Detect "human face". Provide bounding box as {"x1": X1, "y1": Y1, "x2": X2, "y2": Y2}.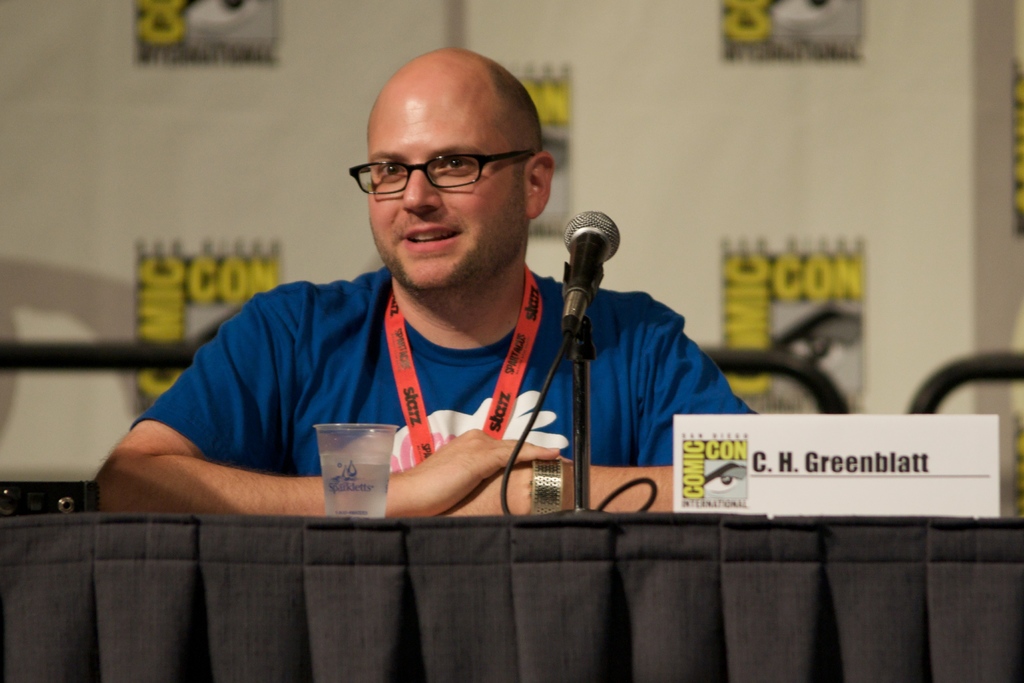
{"x1": 370, "y1": 85, "x2": 522, "y2": 299}.
